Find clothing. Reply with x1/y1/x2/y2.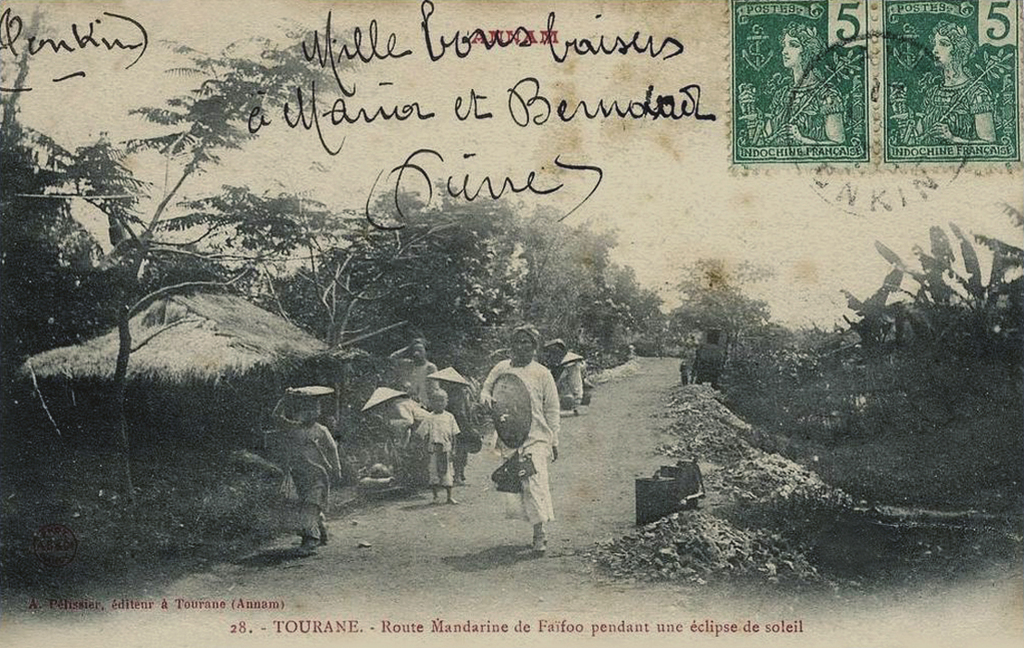
278/410/332/539.
